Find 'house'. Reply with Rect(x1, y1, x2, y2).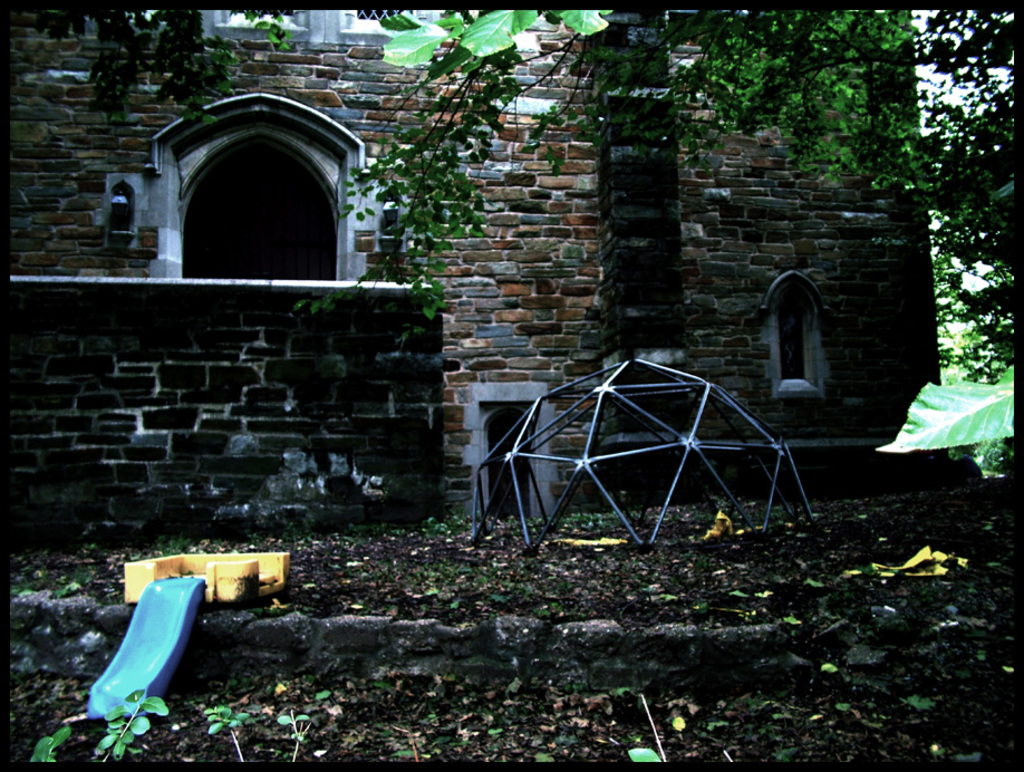
Rect(0, 2, 954, 546).
